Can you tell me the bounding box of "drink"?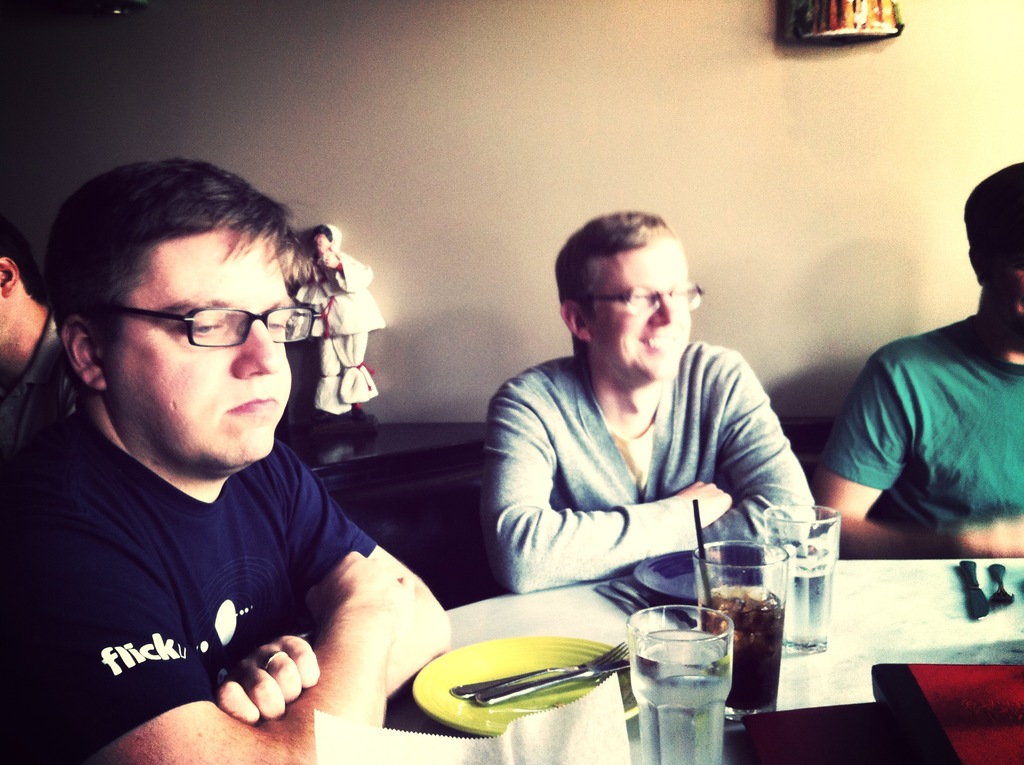
765:541:838:653.
